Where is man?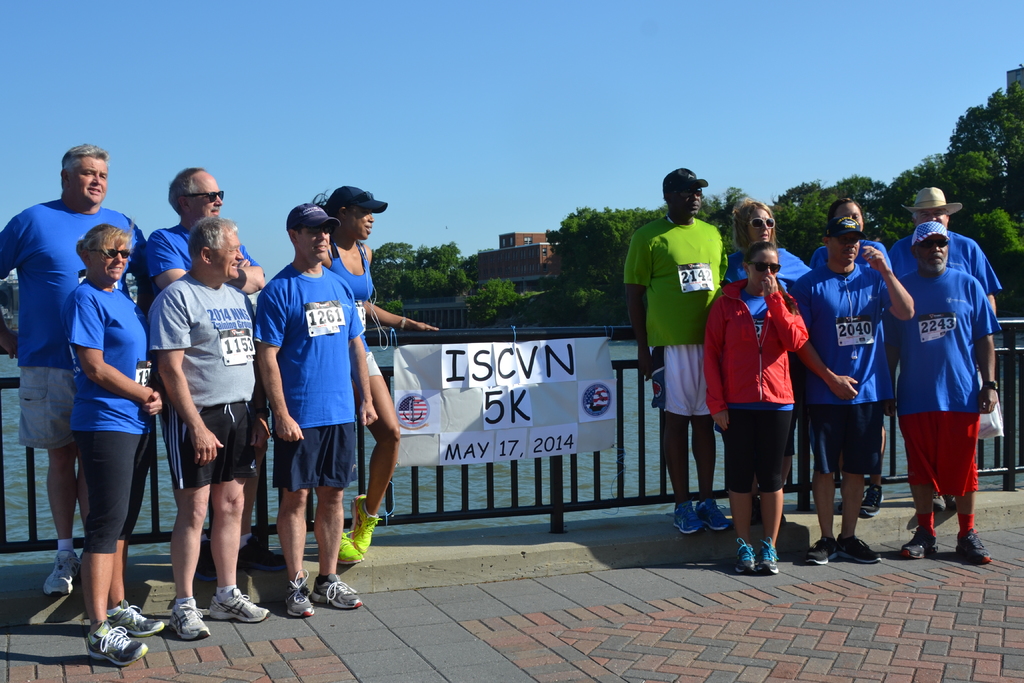
select_region(625, 161, 733, 540).
